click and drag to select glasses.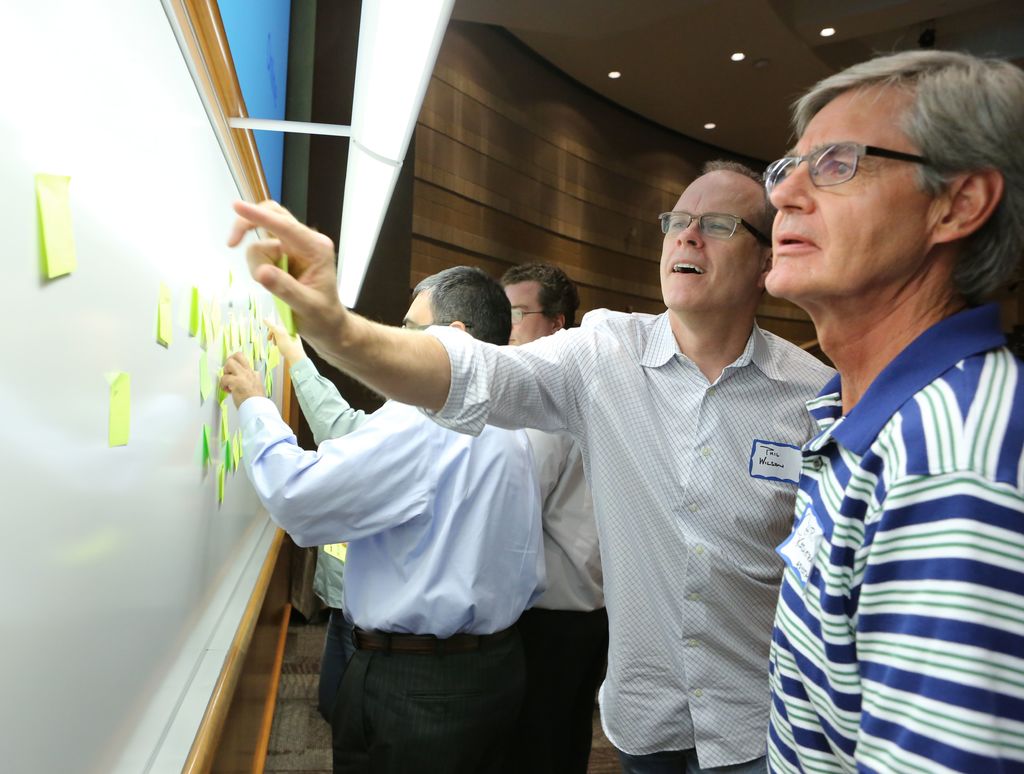
Selection: 656/214/776/247.
